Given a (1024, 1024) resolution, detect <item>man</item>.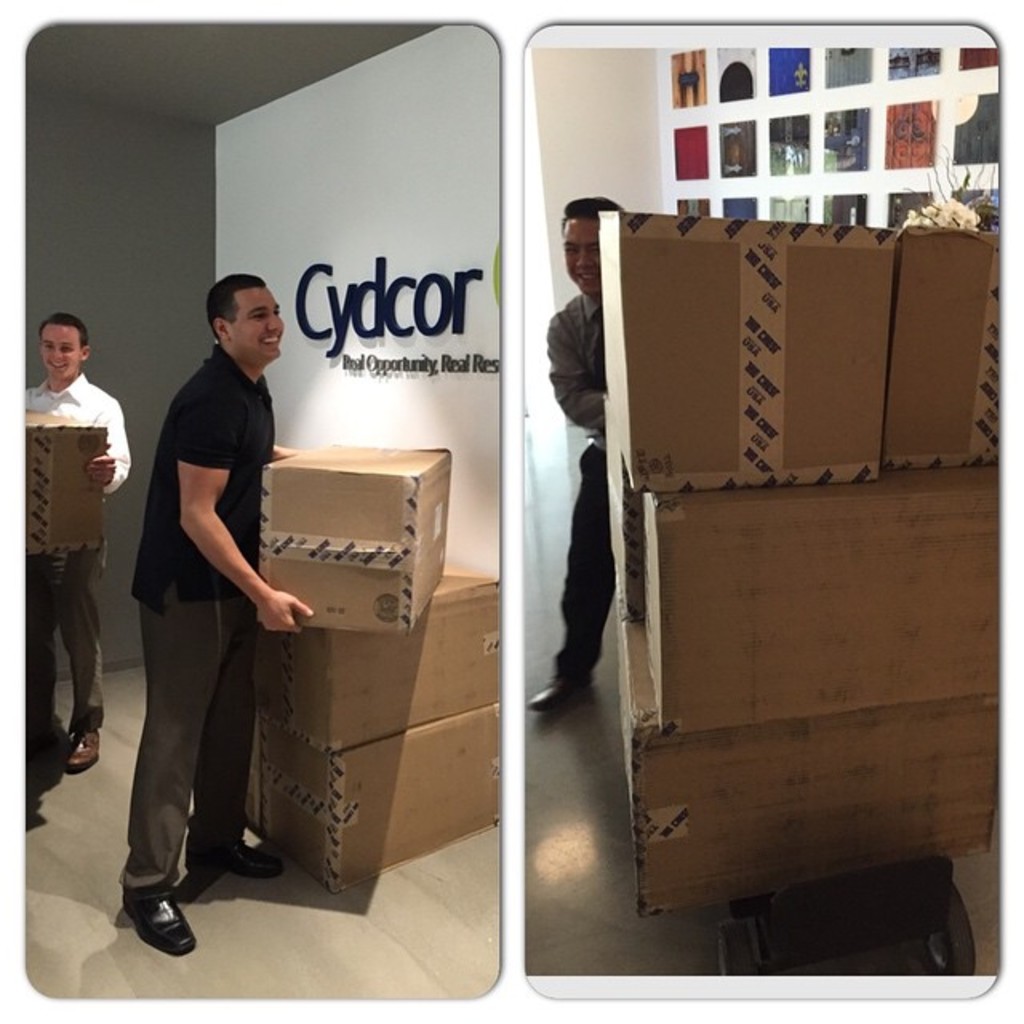
<region>102, 235, 310, 920</region>.
